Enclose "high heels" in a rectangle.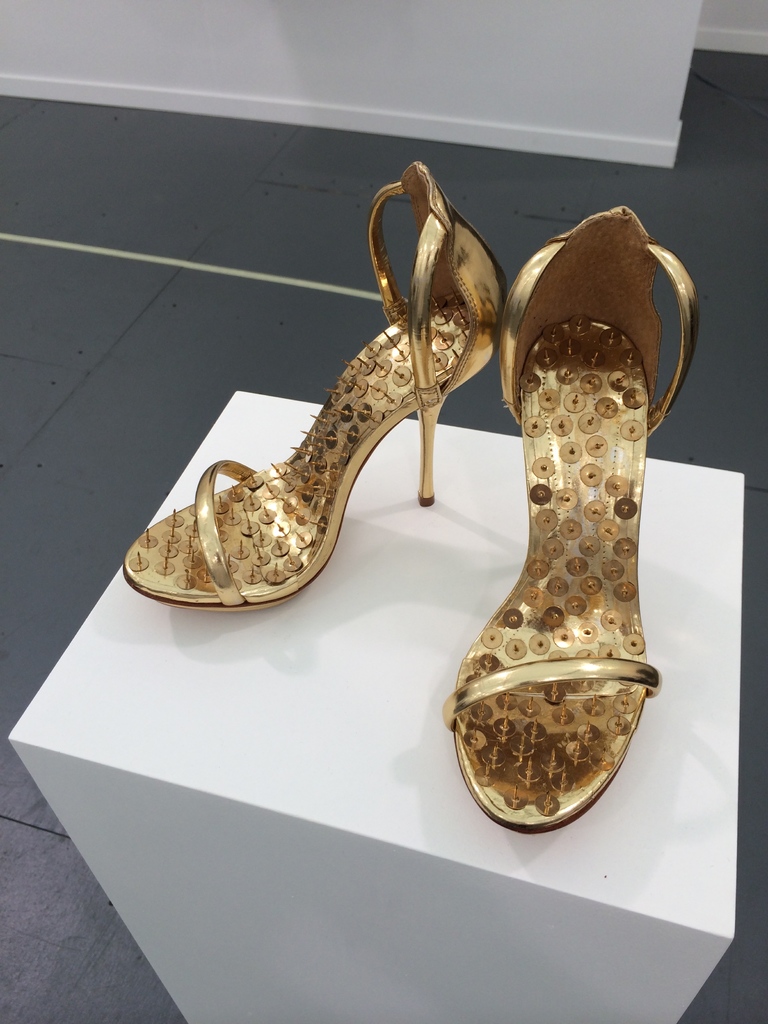
[x1=145, y1=152, x2=527, y2=662].
